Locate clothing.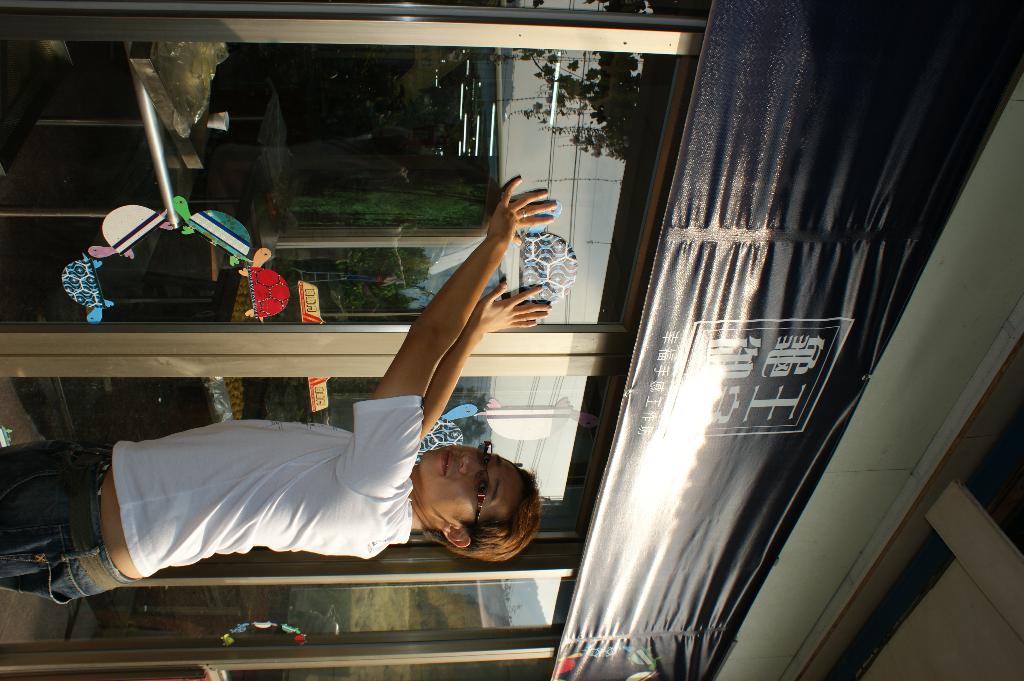
Bounding box: 0 396 423 605.
